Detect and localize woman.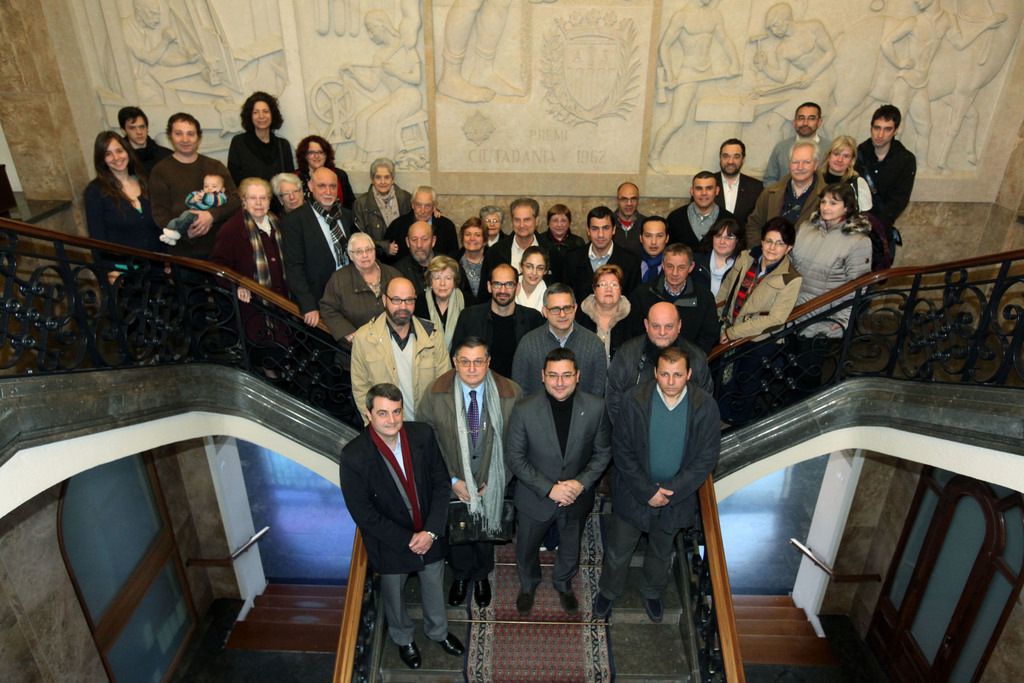
Localized at (x1=68, y1=119, x2=150, y2=254).
